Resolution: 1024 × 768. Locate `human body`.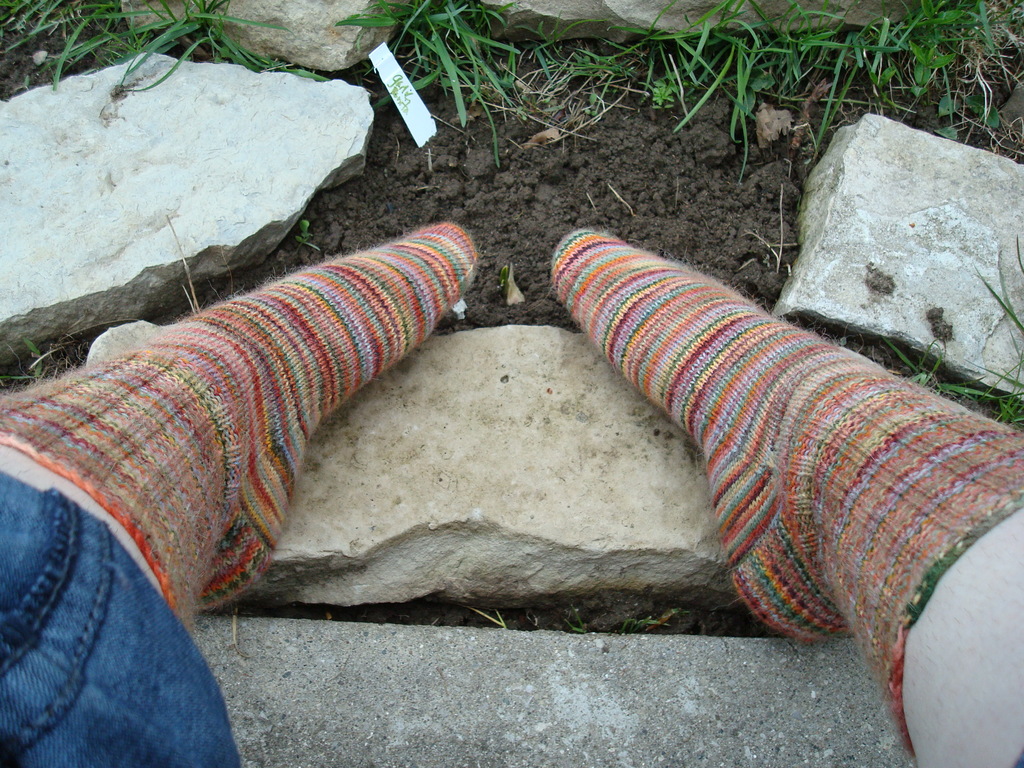
{"x1": 0, "y1": 225, "x2": 1023, "y2": 767}.
